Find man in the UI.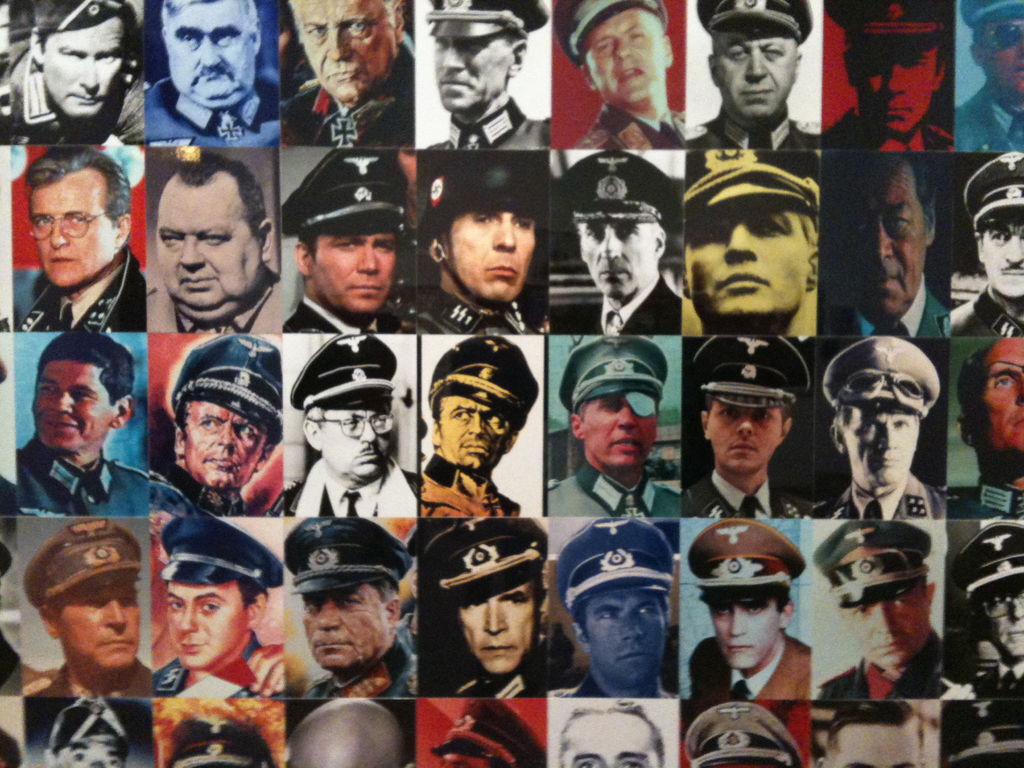
UI element at pyautogui.locateOnScreen(551, 700, 681, 767).
